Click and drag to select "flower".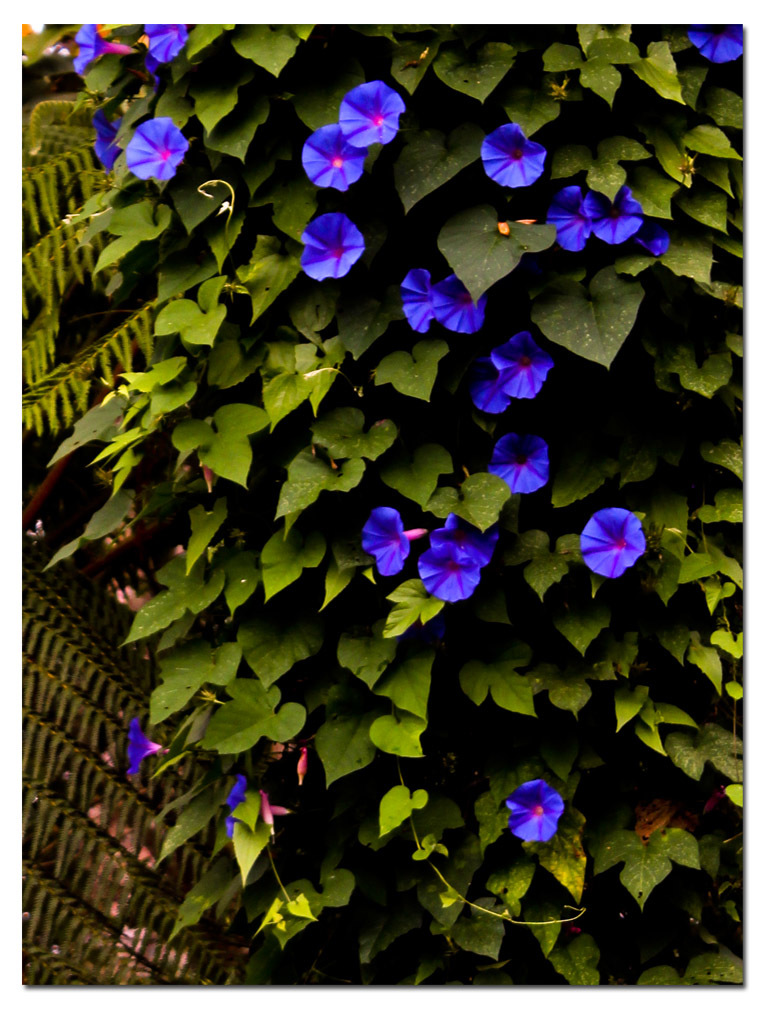
Selection: 547,182,590,257.
